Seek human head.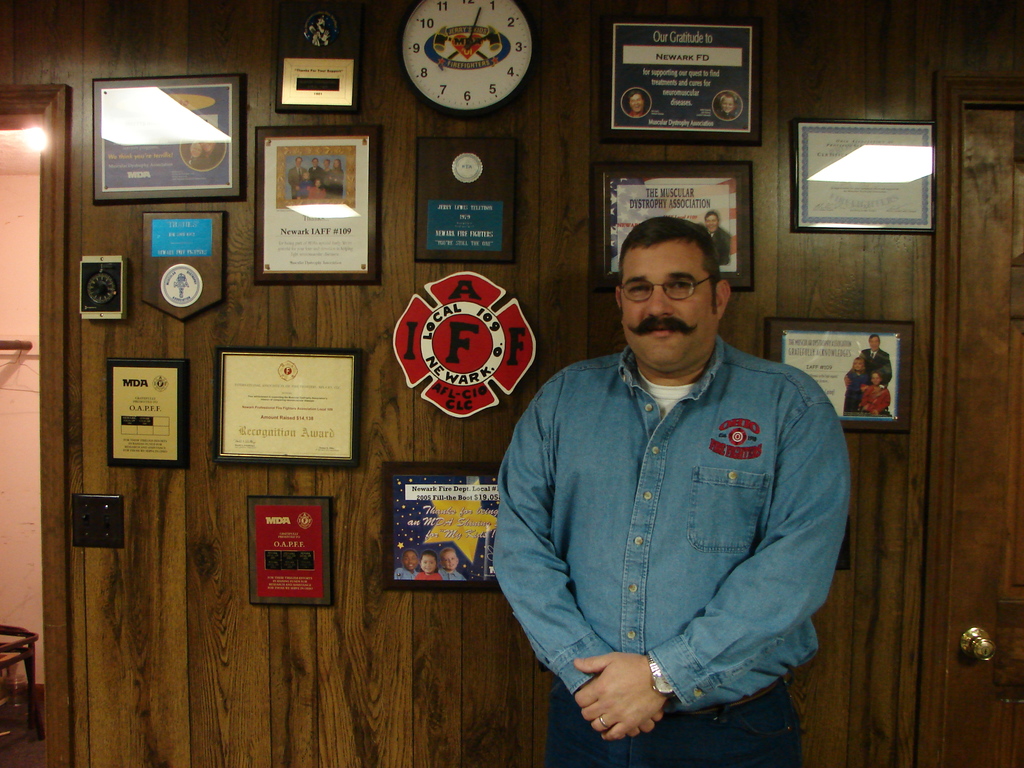
left=419, top=550, right=438, bottom=574.
